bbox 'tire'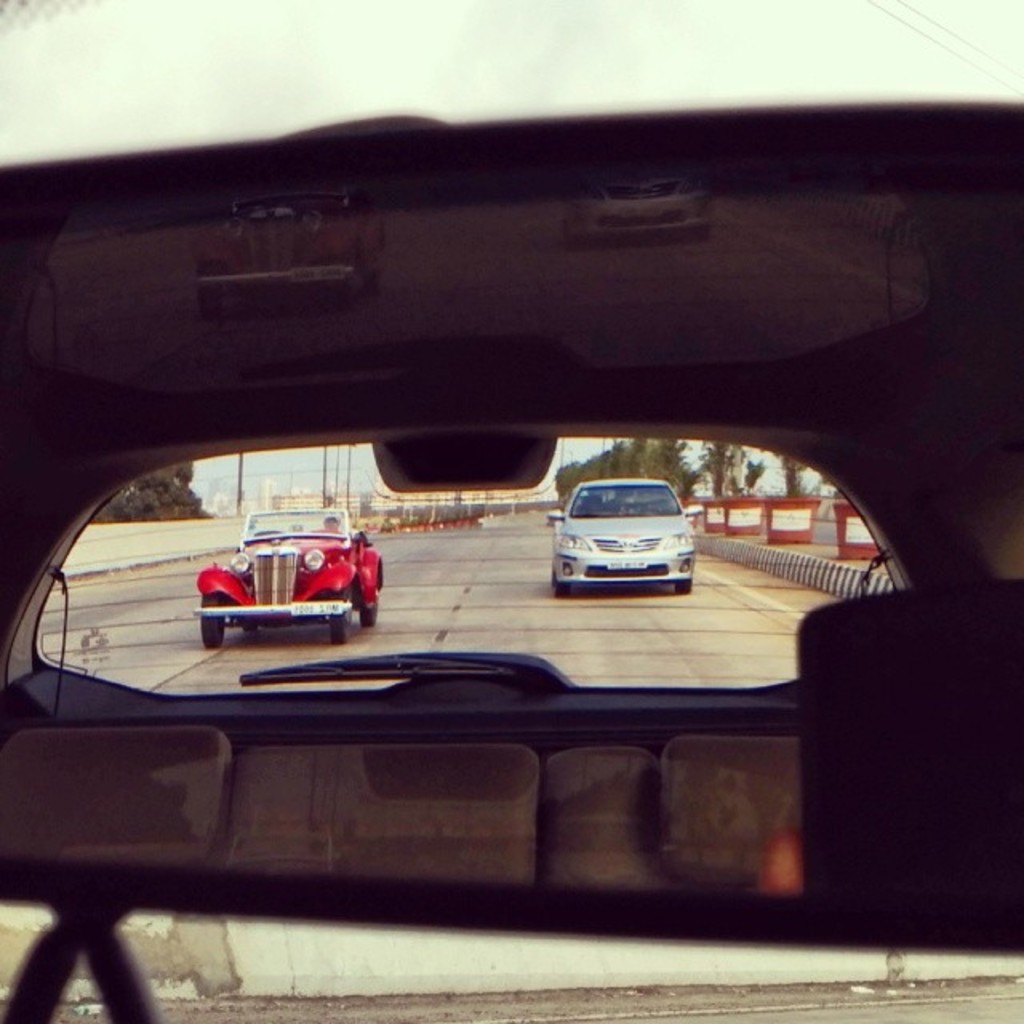
[left=238, top=608, right=264, bottom=635]
